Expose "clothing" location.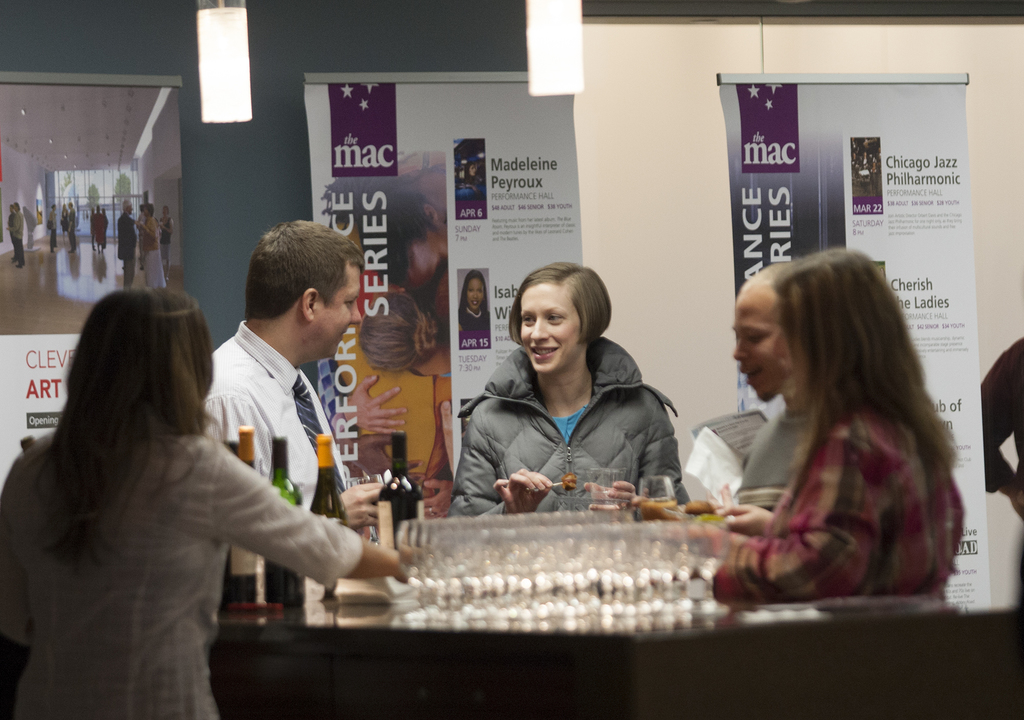
Exposed at detection(335, 354, 438, 486).
